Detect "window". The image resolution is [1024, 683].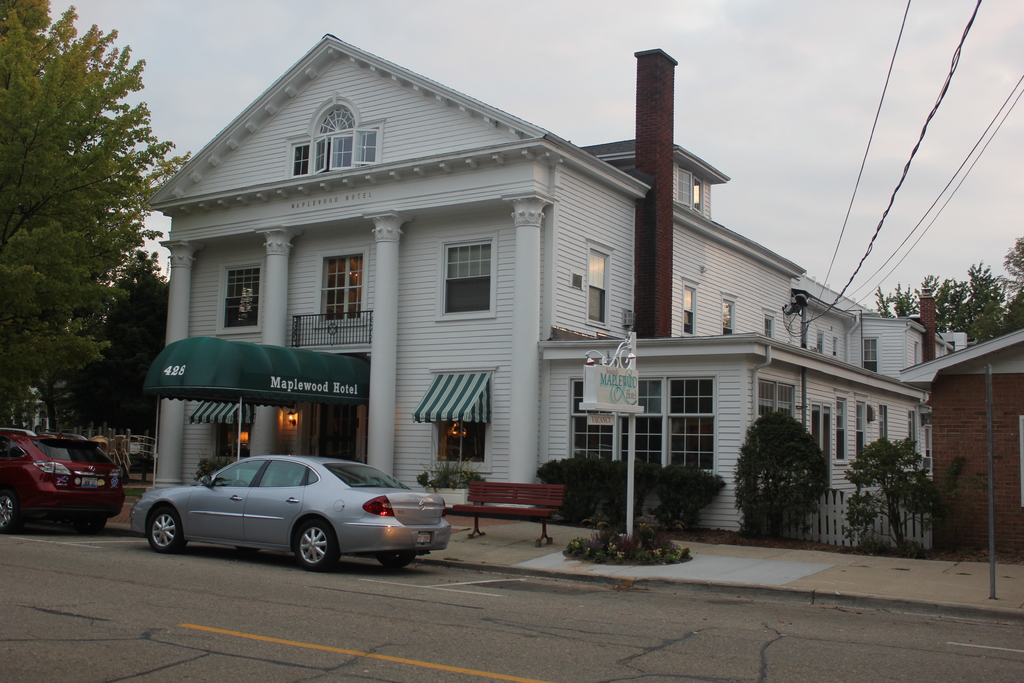
(left=220, top=263, right=261, bottom=329).
